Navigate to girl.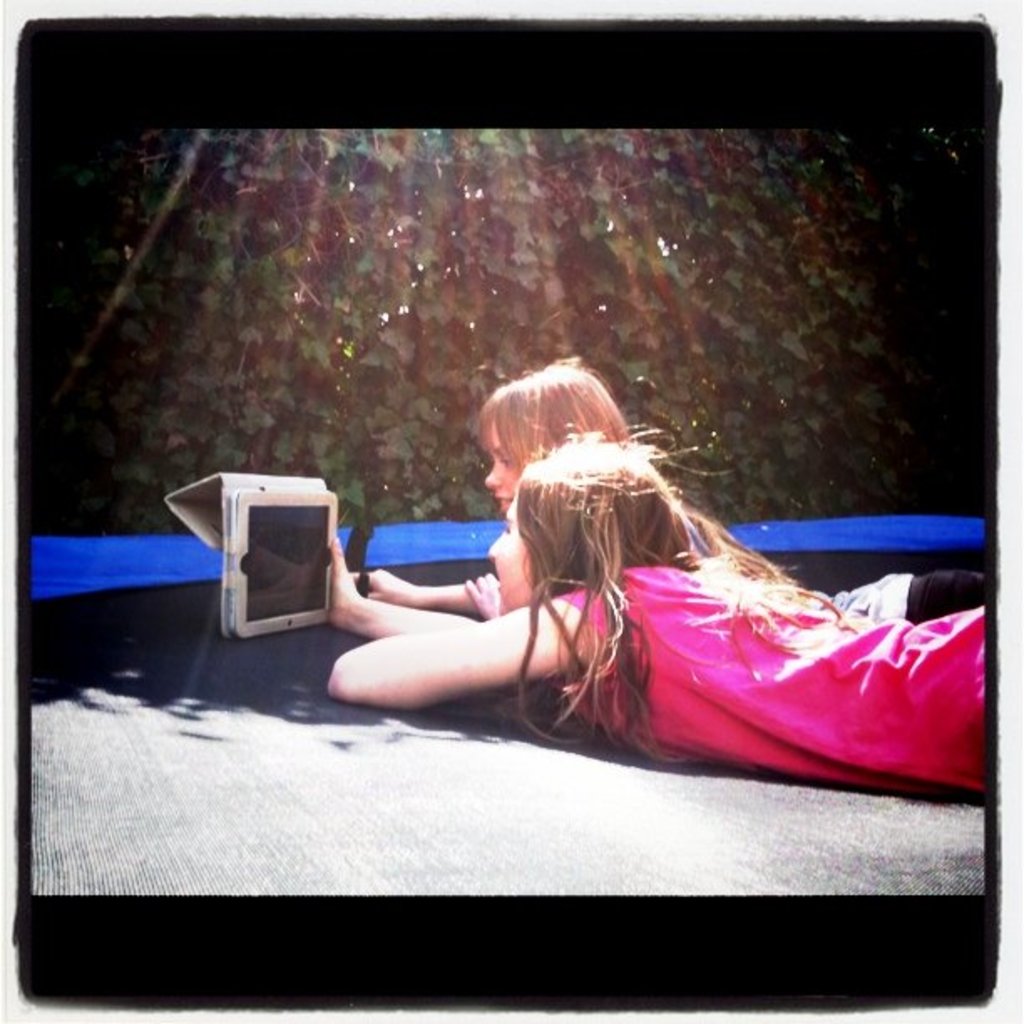
Navigation target: 345, 365, 994, 614.
